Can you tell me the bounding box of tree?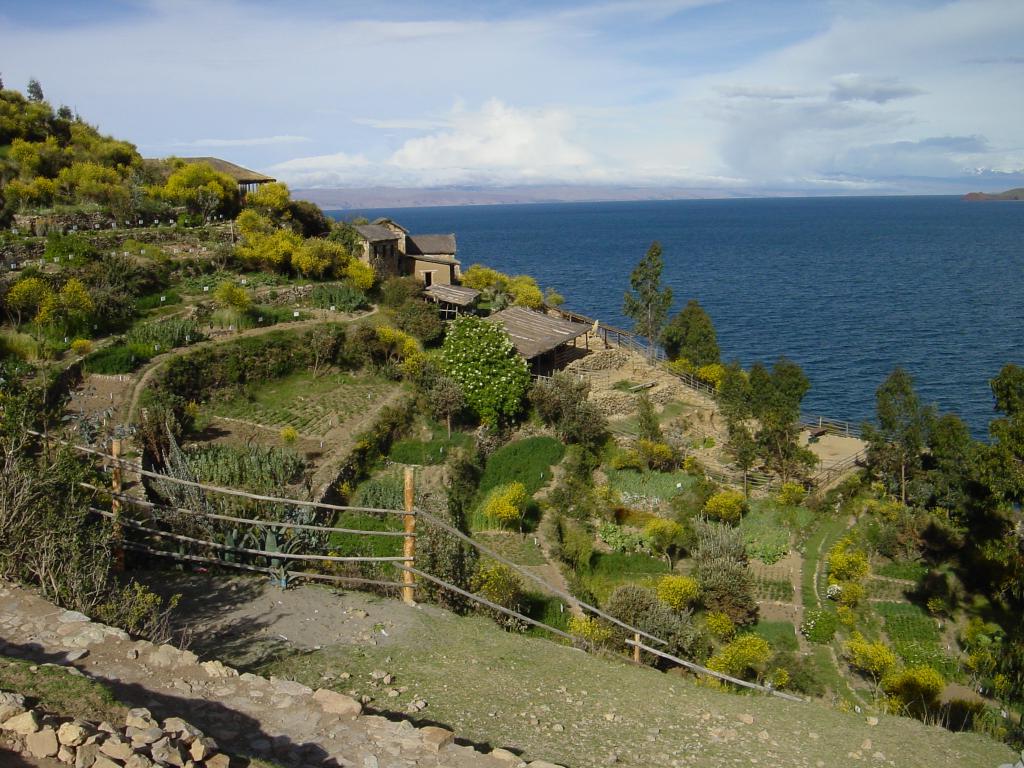
pyautogui.locateOnScreen(925, 359, 1023, 526).
